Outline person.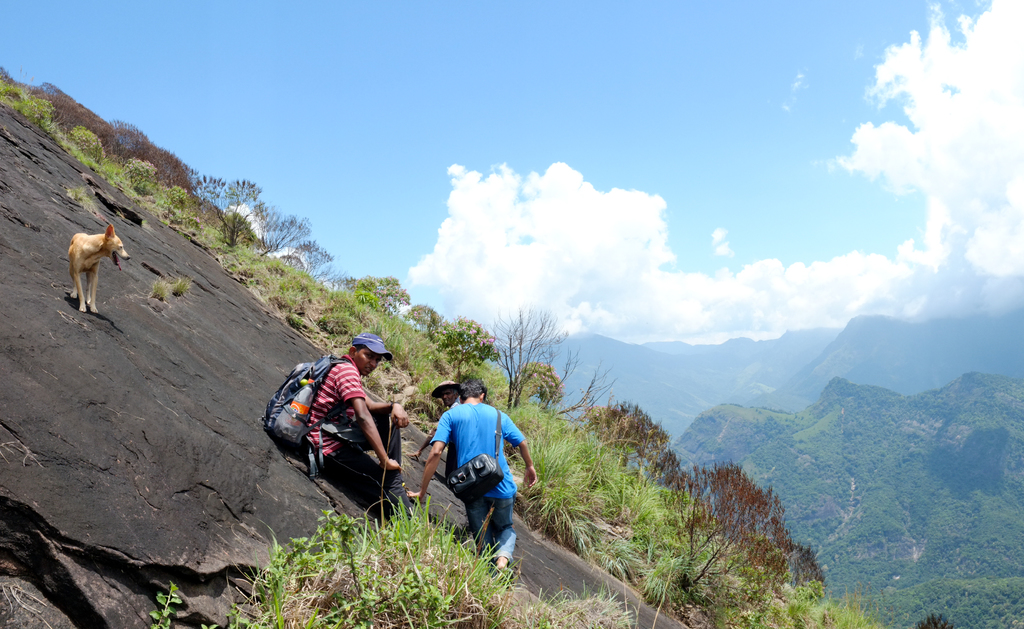
Outline: bbox(417, 381, 465, 459).
